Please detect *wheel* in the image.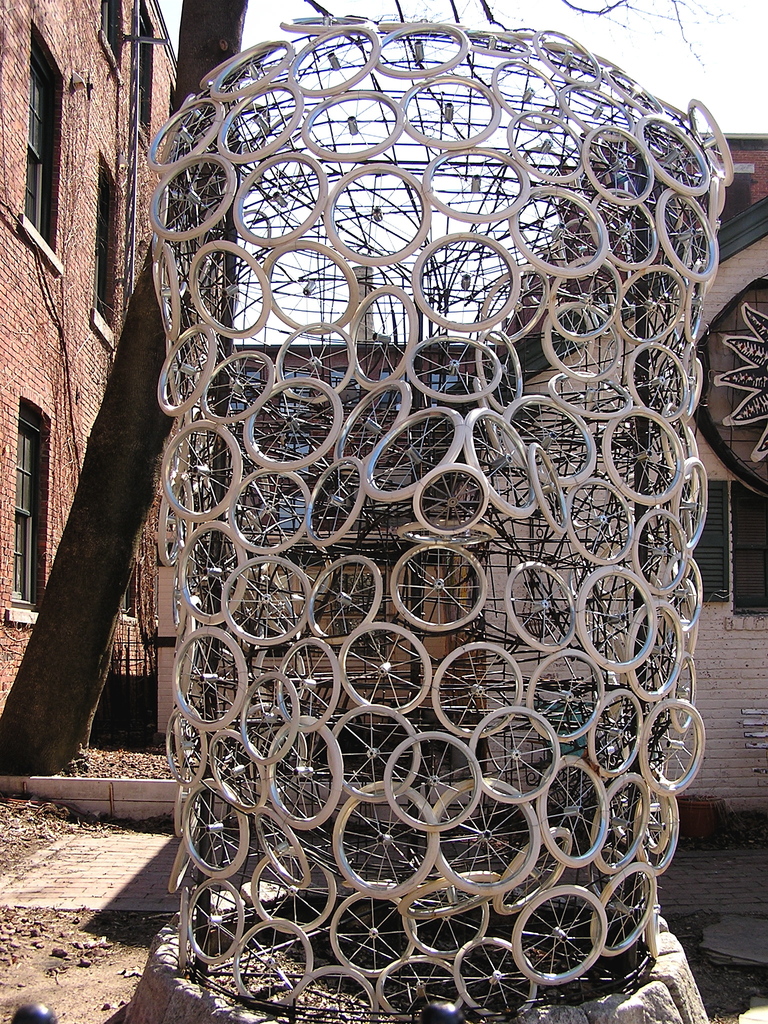
pyautogui.locateOnScreen(172, 716, 188, 787).
